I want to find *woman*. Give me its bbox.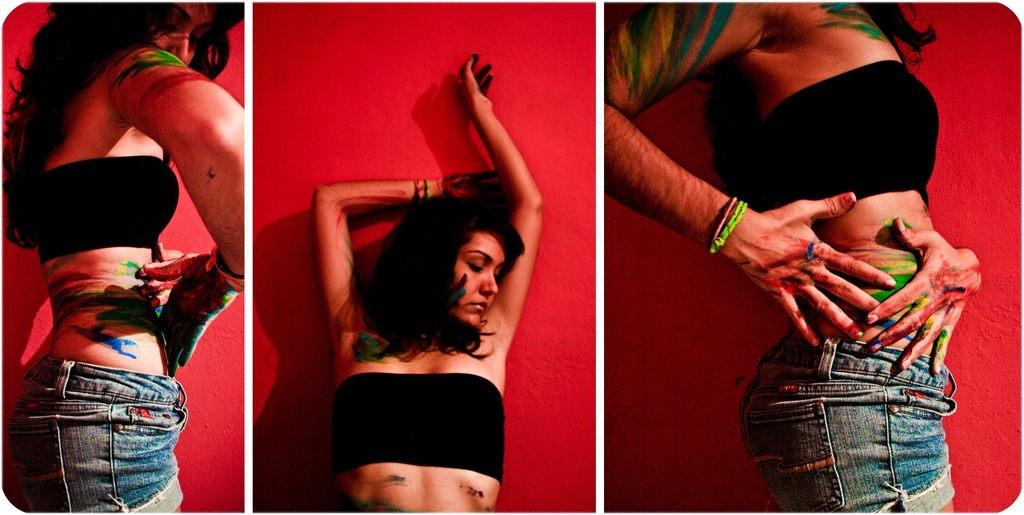
[left=0, top=0, right=246, bottom=514].
